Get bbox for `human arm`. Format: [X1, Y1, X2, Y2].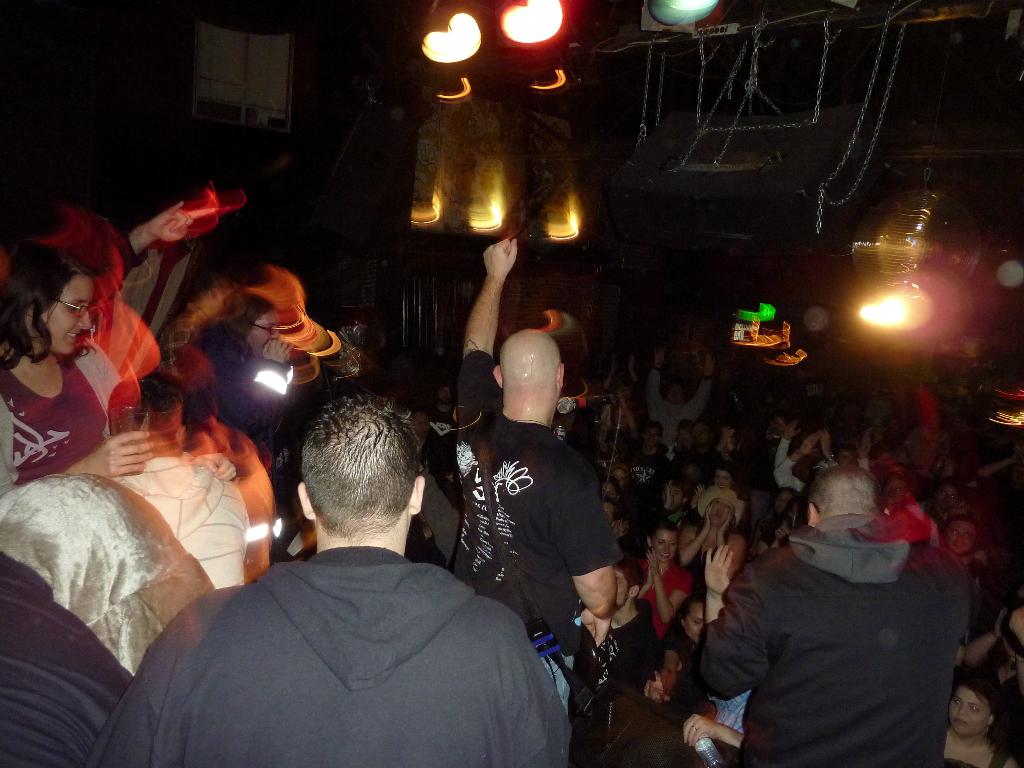
[447, 252, 519, 376].
